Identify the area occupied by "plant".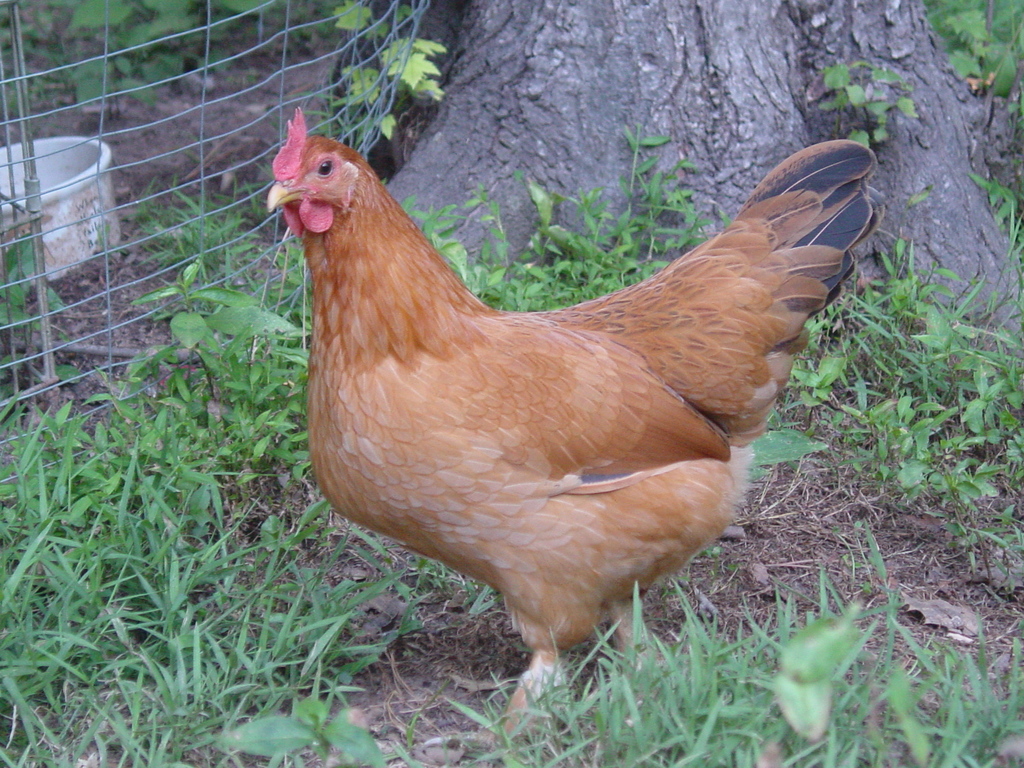
Area: bbox=[965, 168, 1023, 282].
